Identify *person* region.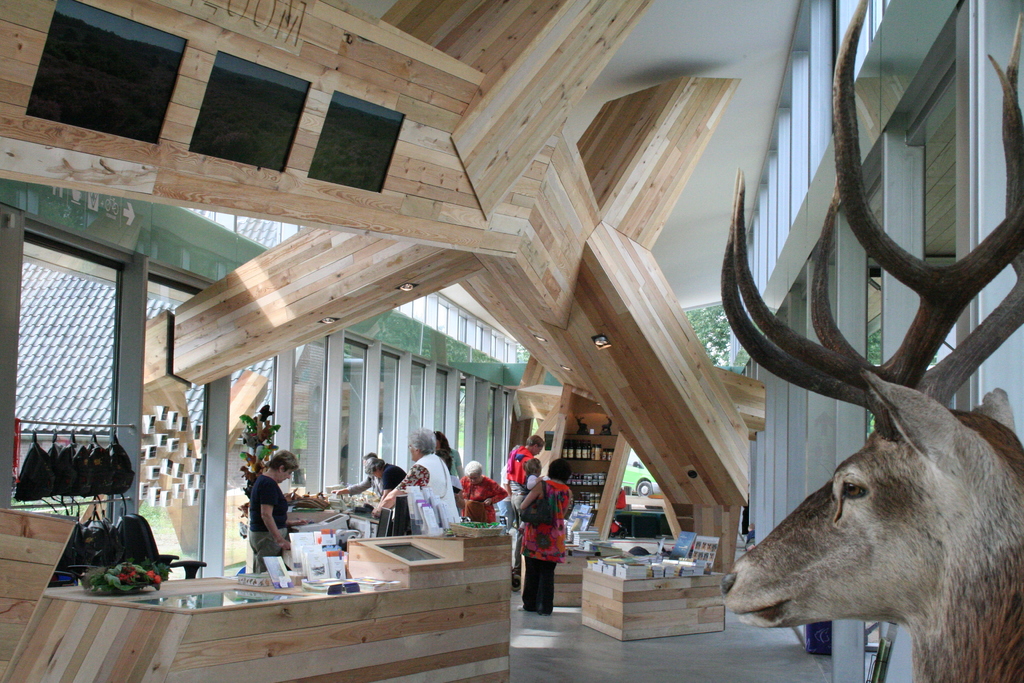
Region: select_region(506, 440, 545, 519).
